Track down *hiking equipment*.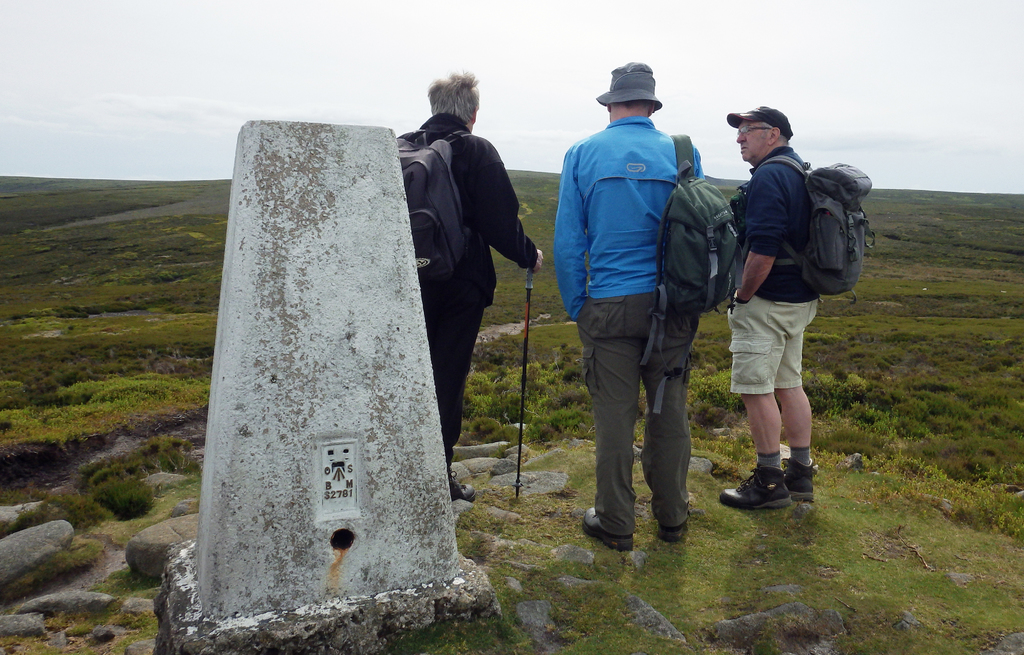
Tracked to {"x1": 641, "y1": 132, "x2": 740, "y2": 414}.
